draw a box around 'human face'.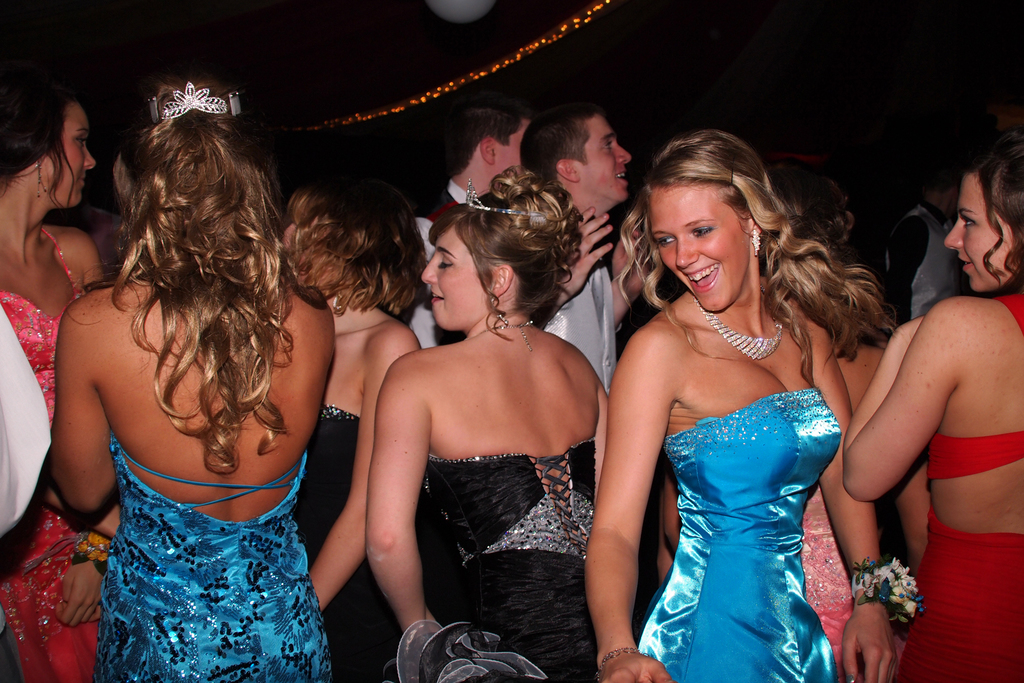
(47, 106, 94, 206).
